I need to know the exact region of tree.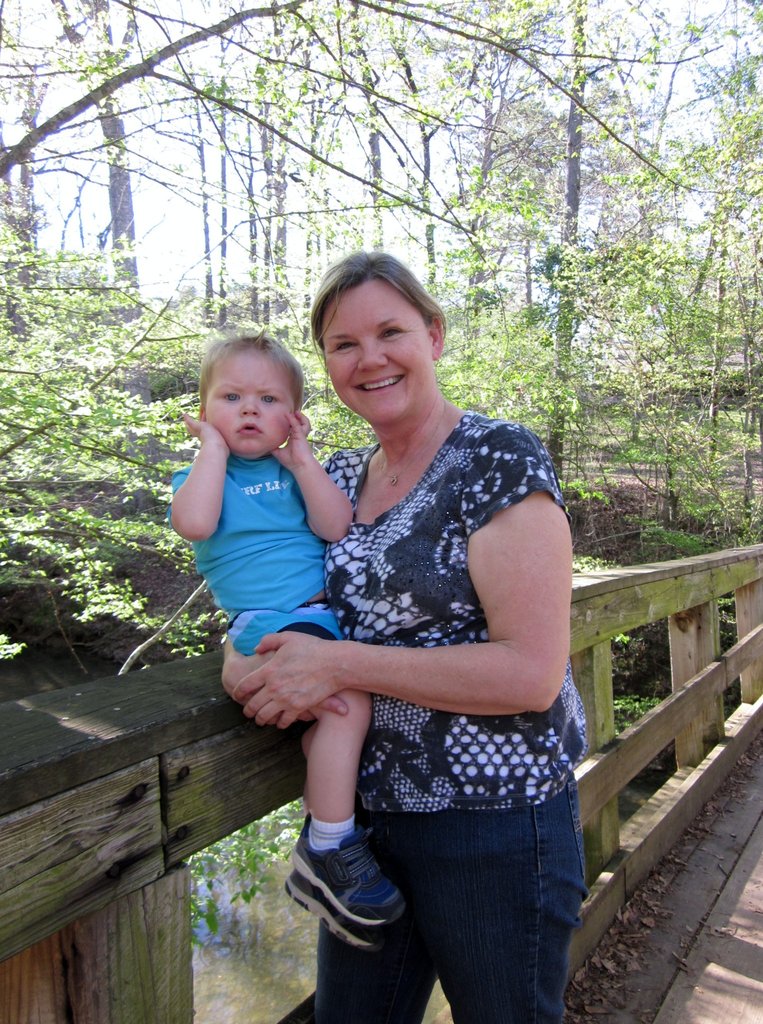
Region: <bbox>0, 0, 715, 241</bbox>.
